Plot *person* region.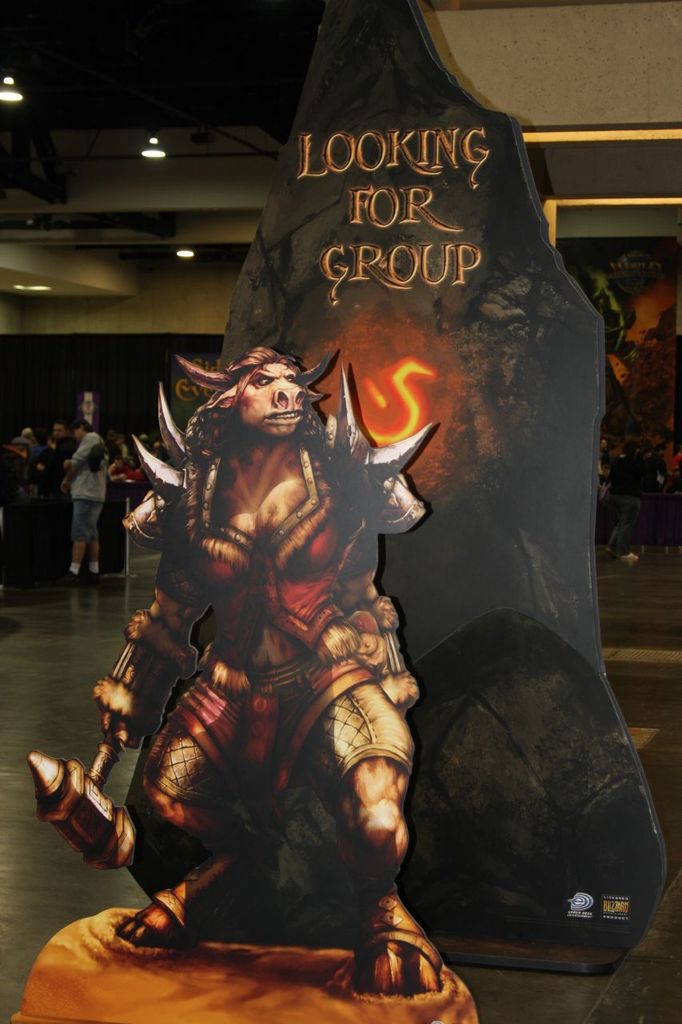
Plotted at locate(55, 417, 106, 584).
